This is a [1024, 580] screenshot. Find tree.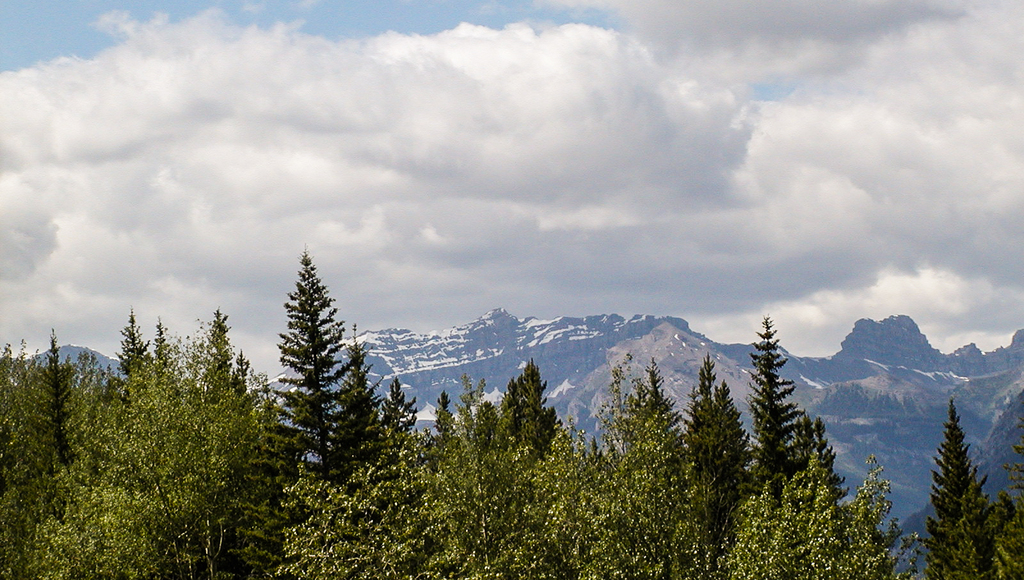
Bounding box: select_region(988, 439, 1023, 576).
